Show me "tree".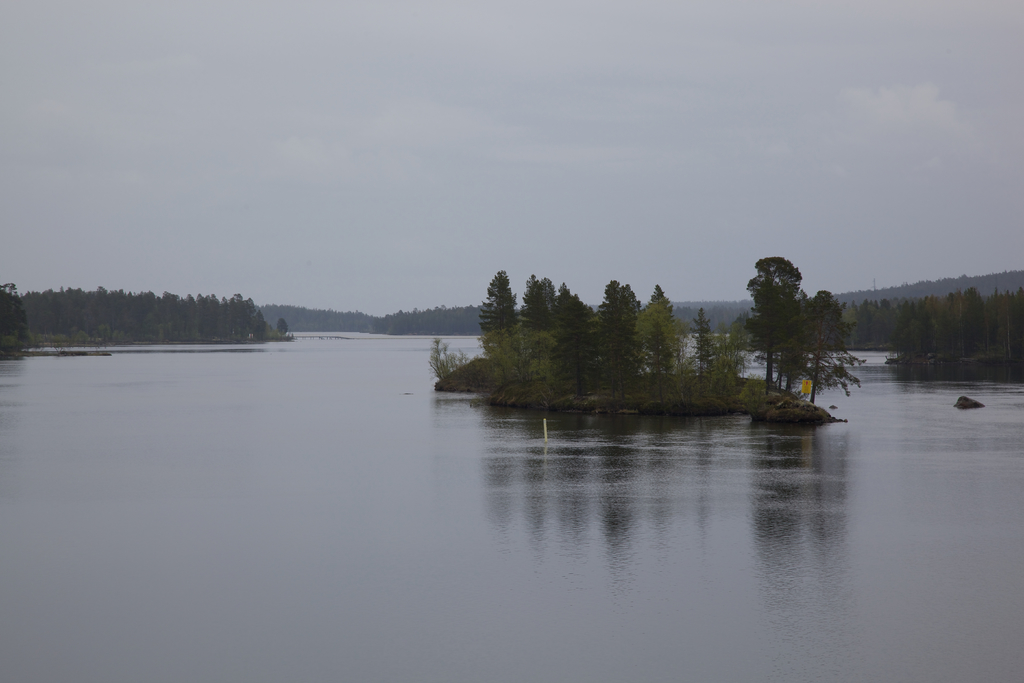
"tree" is here: <box>750,237,831,379</box>.
